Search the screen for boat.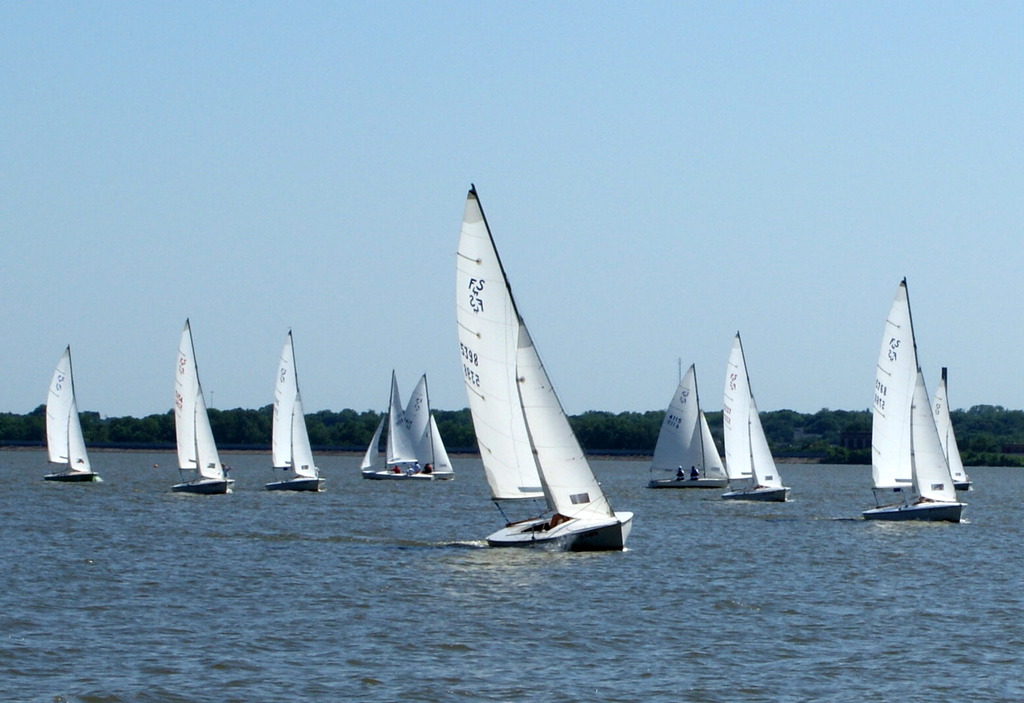
Found at [left=174, top=314, right=238, bottom=502].
